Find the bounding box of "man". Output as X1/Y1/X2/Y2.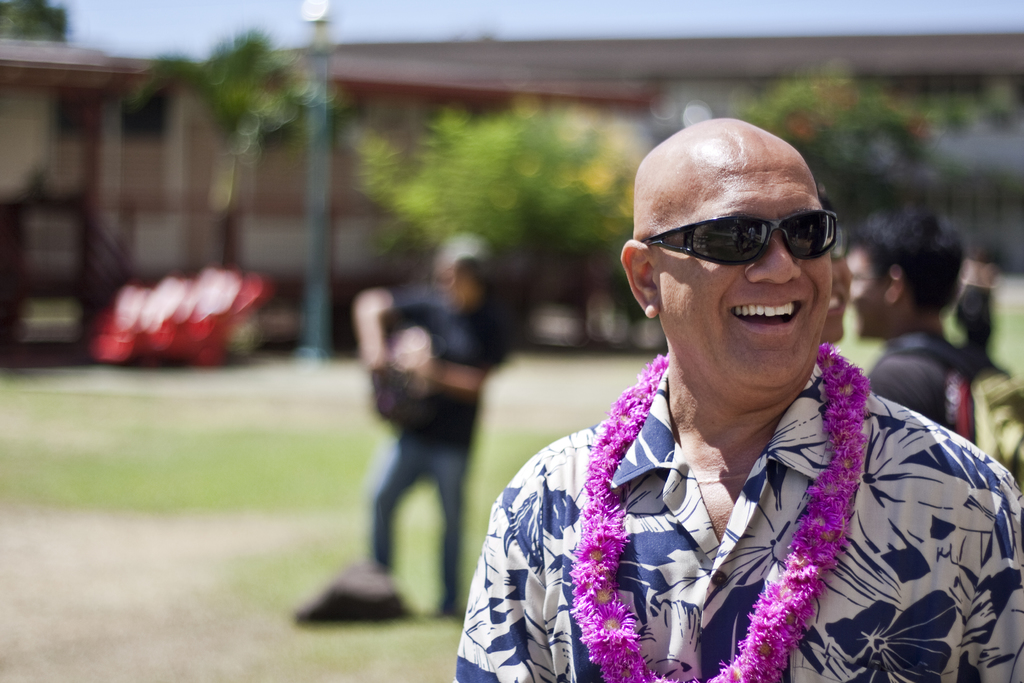
452/115/1002/670.
